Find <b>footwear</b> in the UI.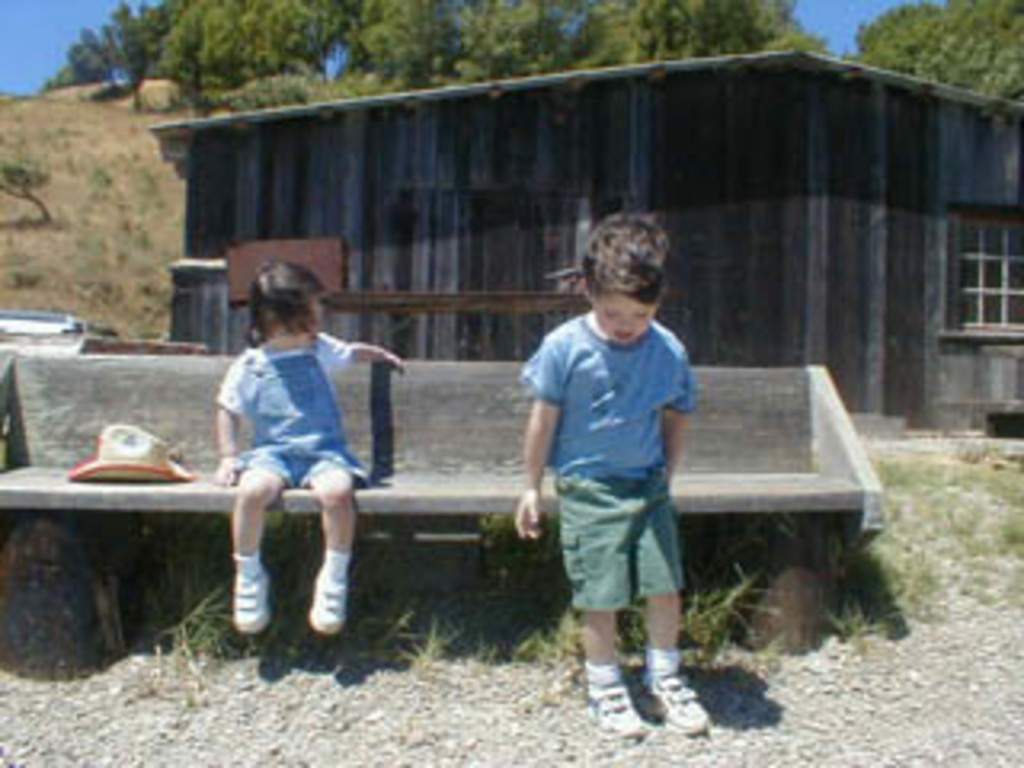
UI element at BBox(310, 560, 342, 634).
